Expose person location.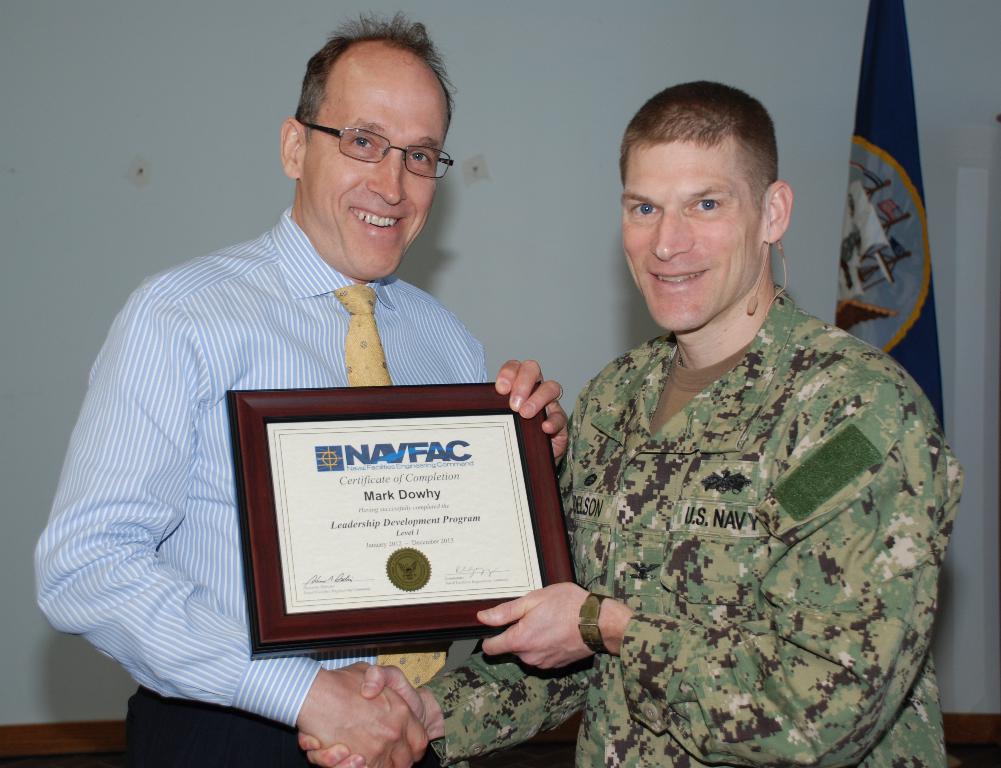
Exposed at BBox(81, 33, 581, 733).
